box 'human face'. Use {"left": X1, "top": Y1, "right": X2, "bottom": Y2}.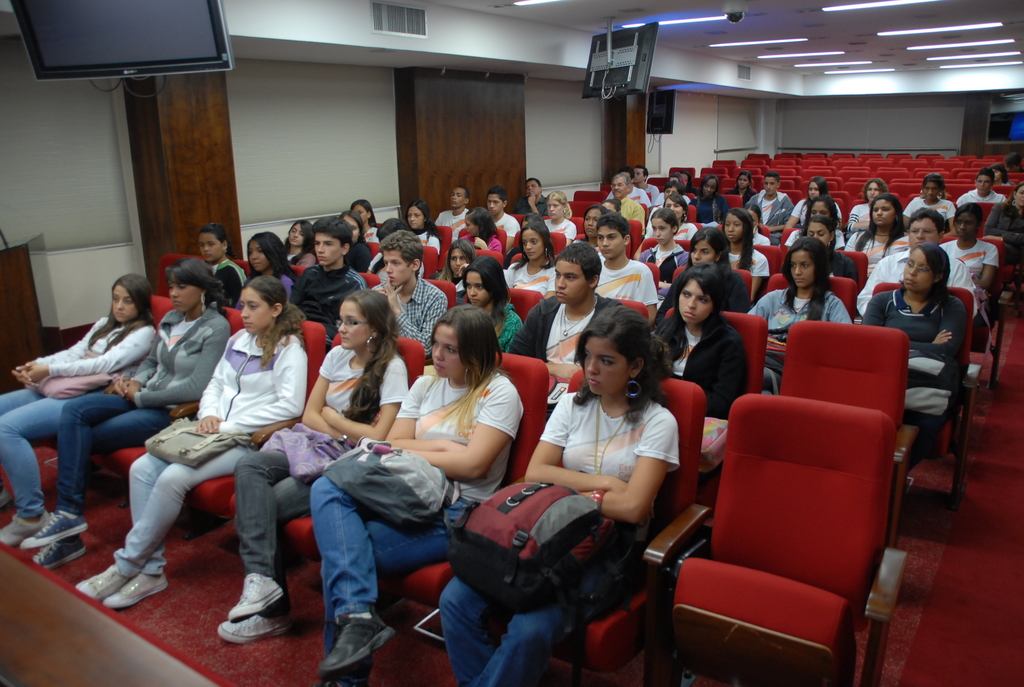
{"left": 583, "top": 338, "right": 627, "bottom": 393}.
